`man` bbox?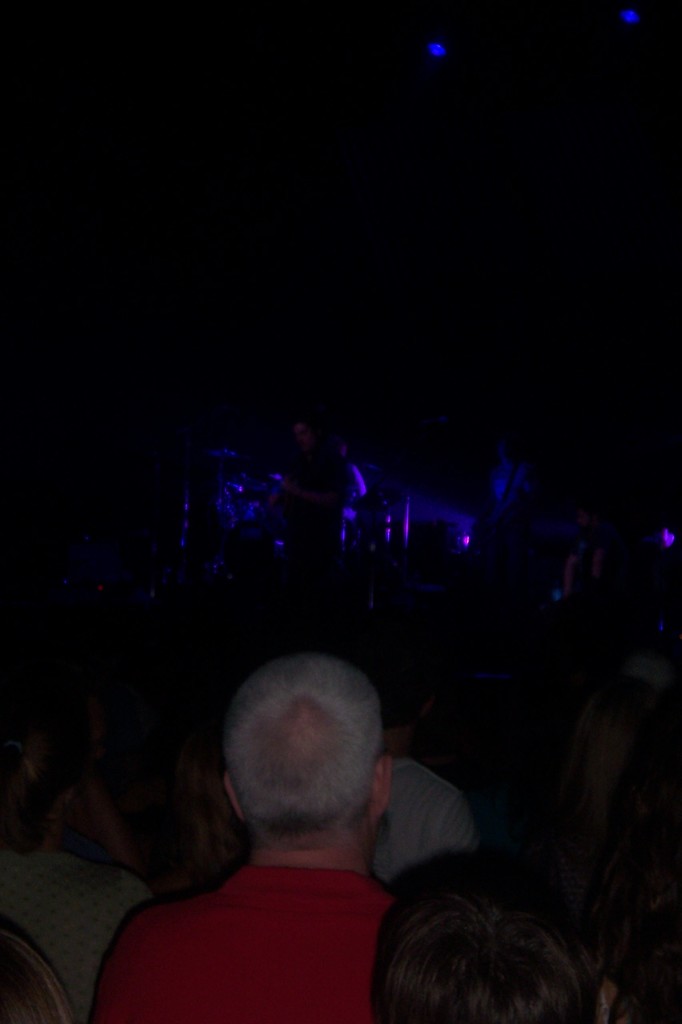
258:409:351:566
